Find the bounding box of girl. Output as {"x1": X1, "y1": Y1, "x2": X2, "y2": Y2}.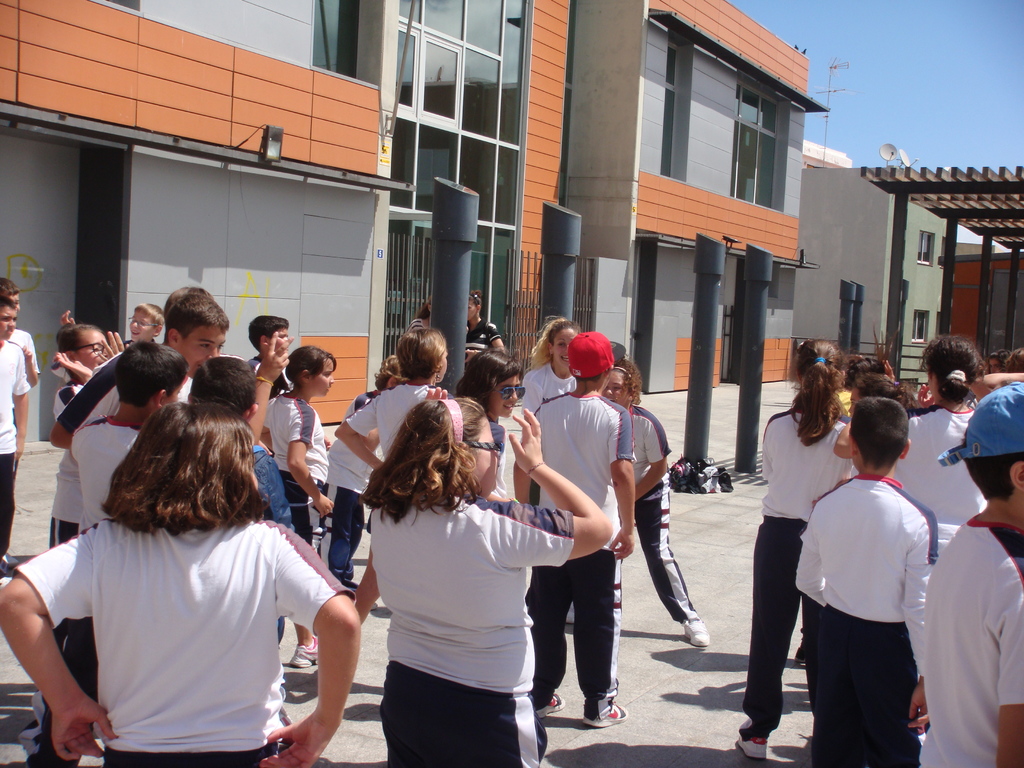
{"x1": 594, "y1": 362, "x2": 714, "y2": 648}.
